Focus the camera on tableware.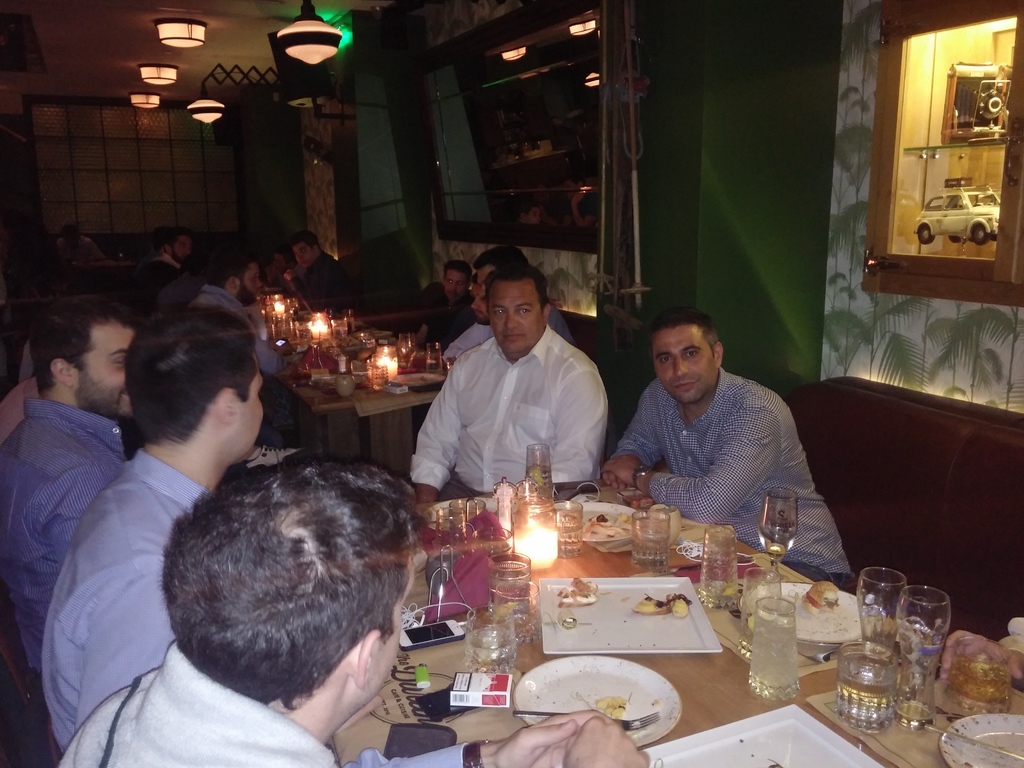
Focus region: detection(516, 671, 678, 740).
